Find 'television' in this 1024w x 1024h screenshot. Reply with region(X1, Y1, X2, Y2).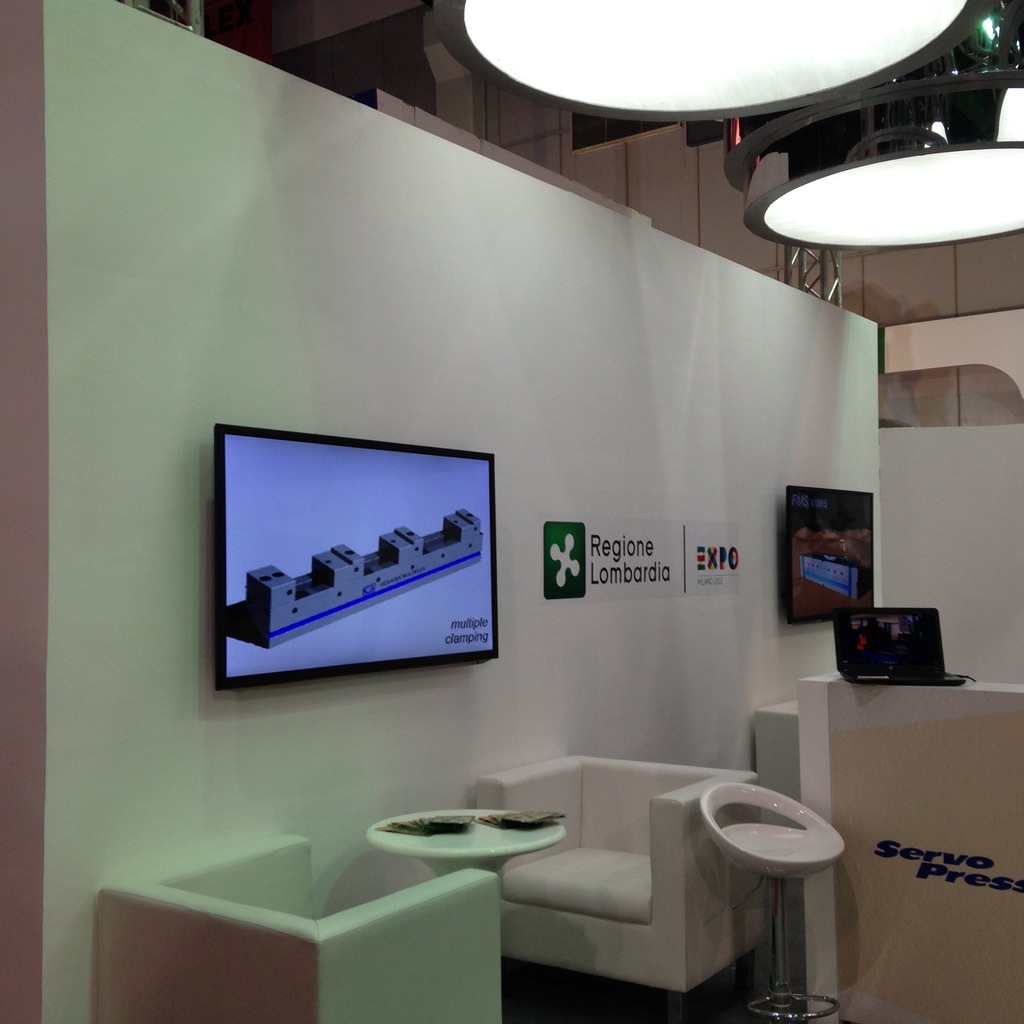
region(787, 486, 873, 624).
